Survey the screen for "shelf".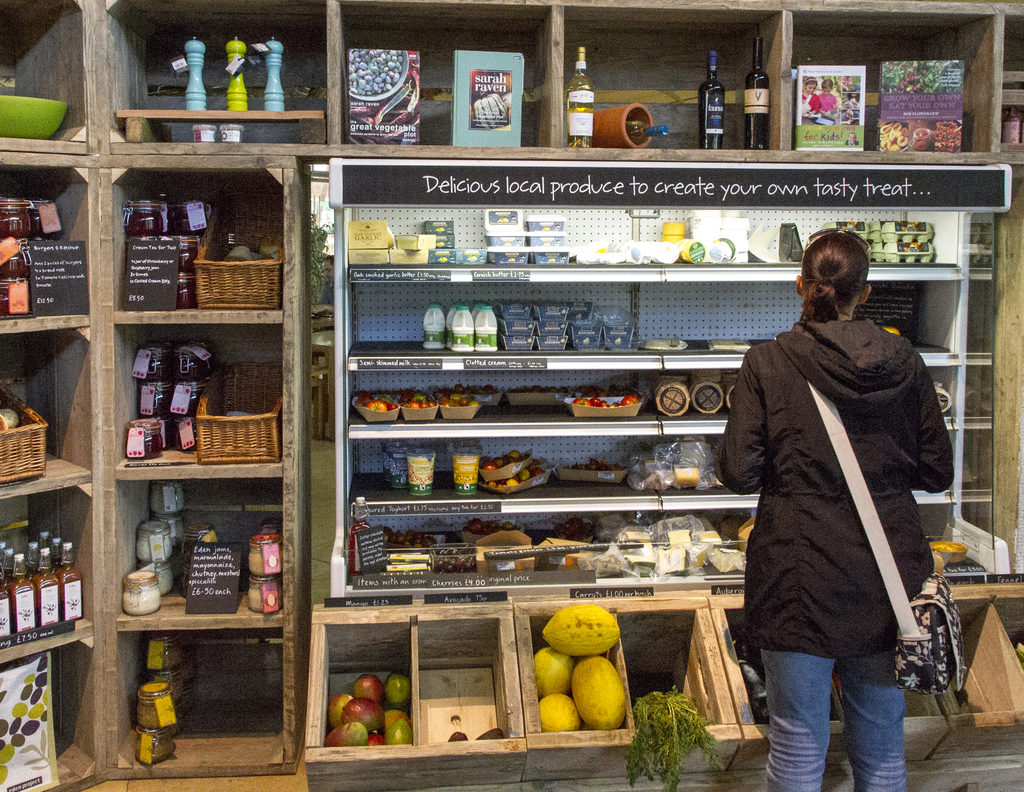
Survey found: [0, 151, 302, 791].
